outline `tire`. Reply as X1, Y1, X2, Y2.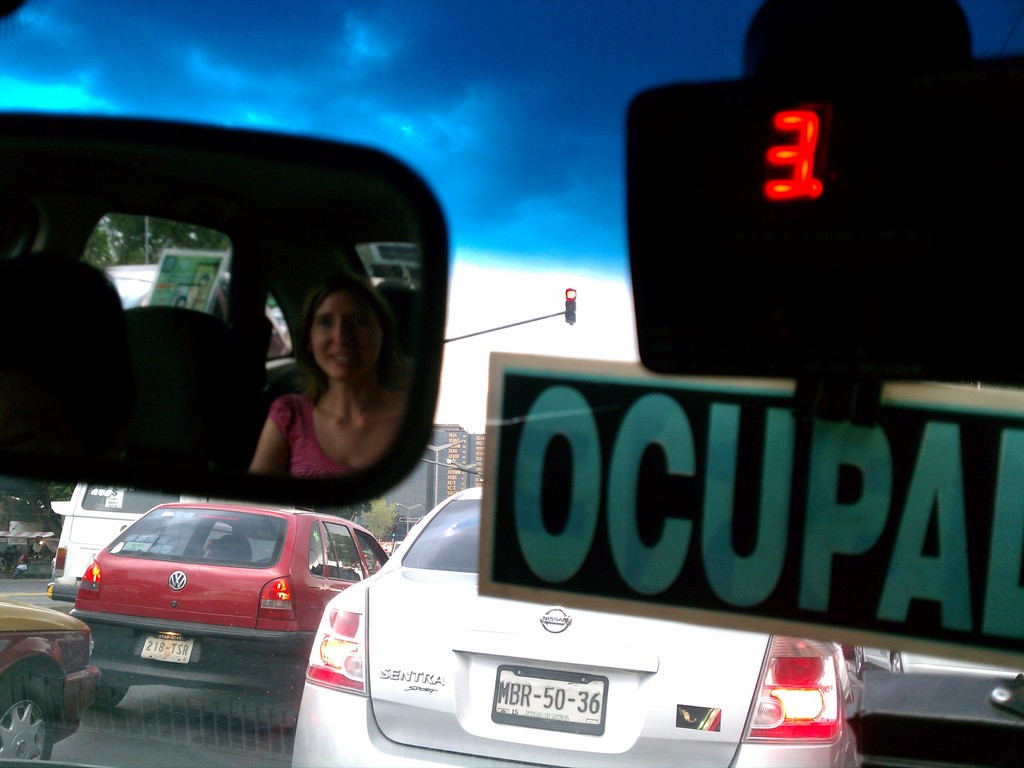
0, 660, 59, 760.
